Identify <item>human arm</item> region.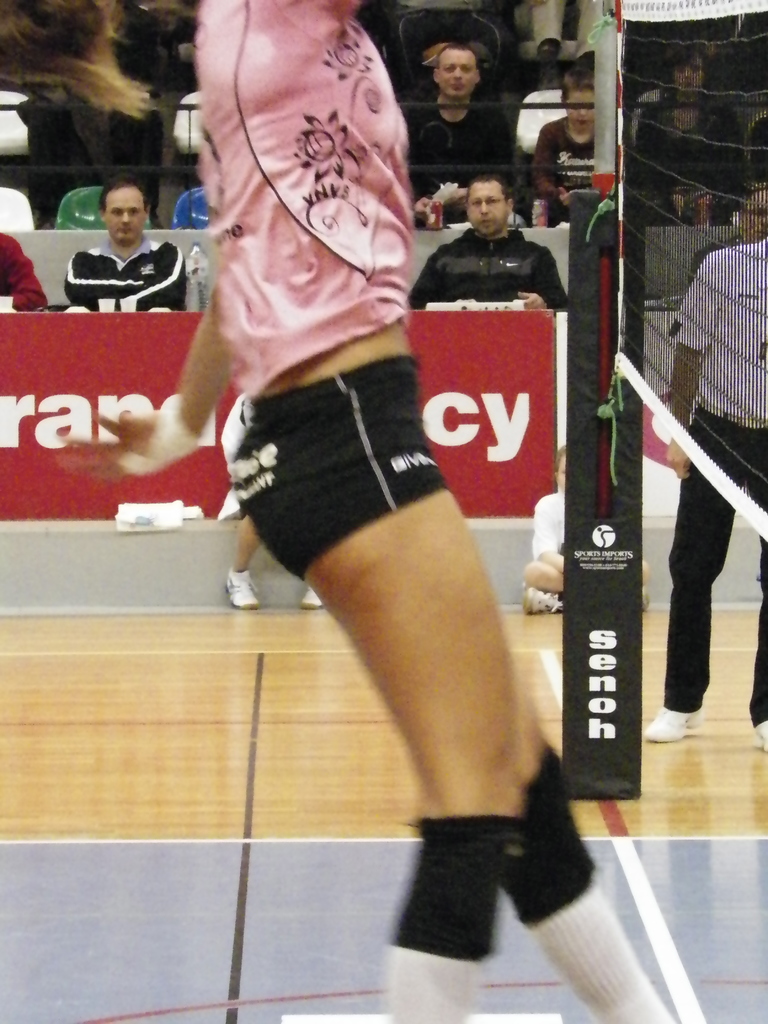
Region: bbox=(527, 106, 568, 202).
